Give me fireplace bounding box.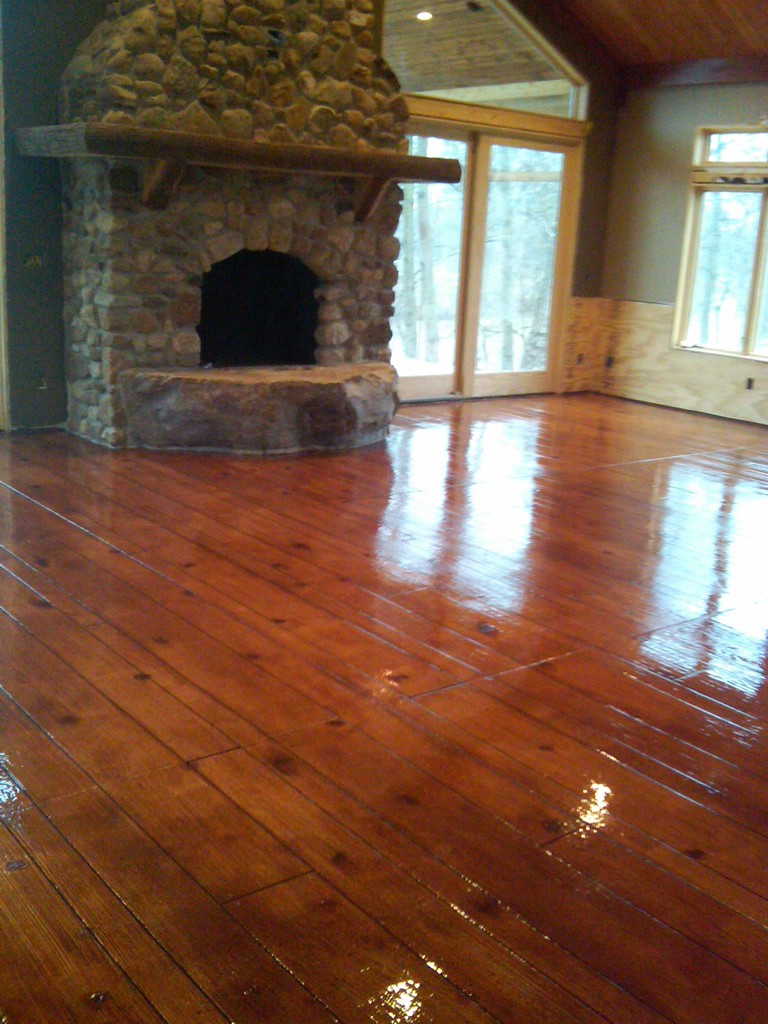
200,248,323,365.
